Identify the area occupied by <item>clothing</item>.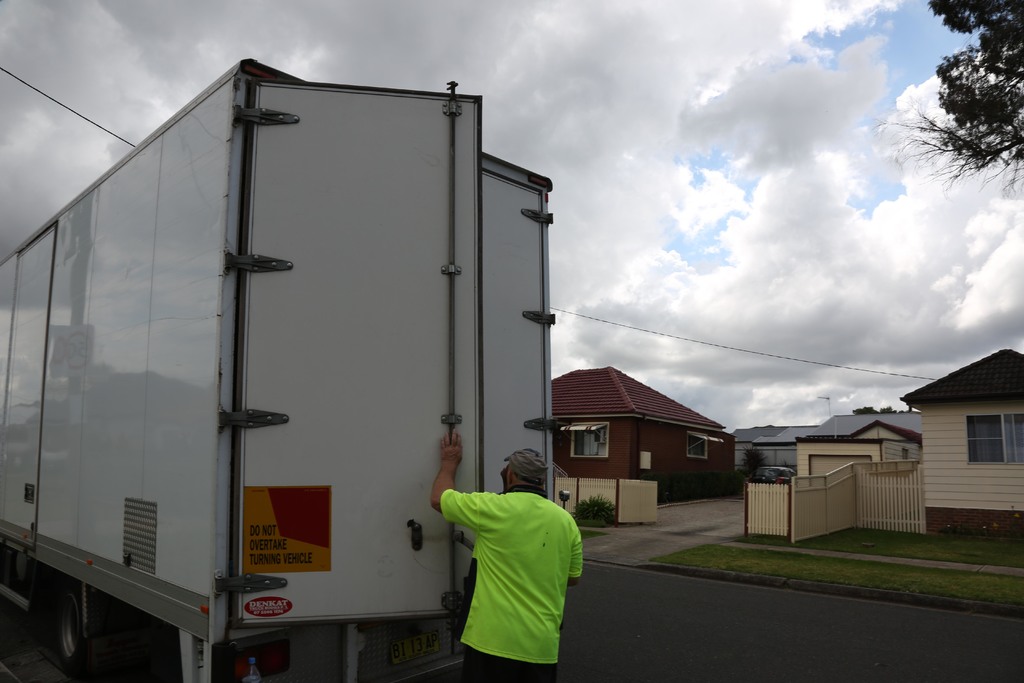
Area: [left=436, top=472, right=591, bottom=666].
